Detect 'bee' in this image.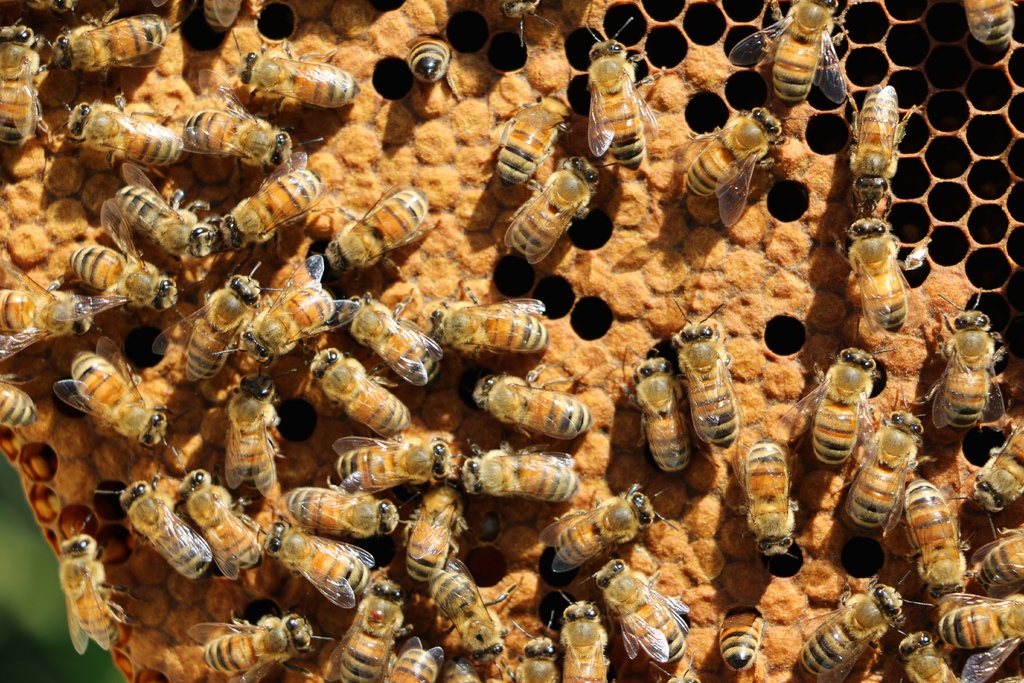
Detection: 713 603 760 682.
